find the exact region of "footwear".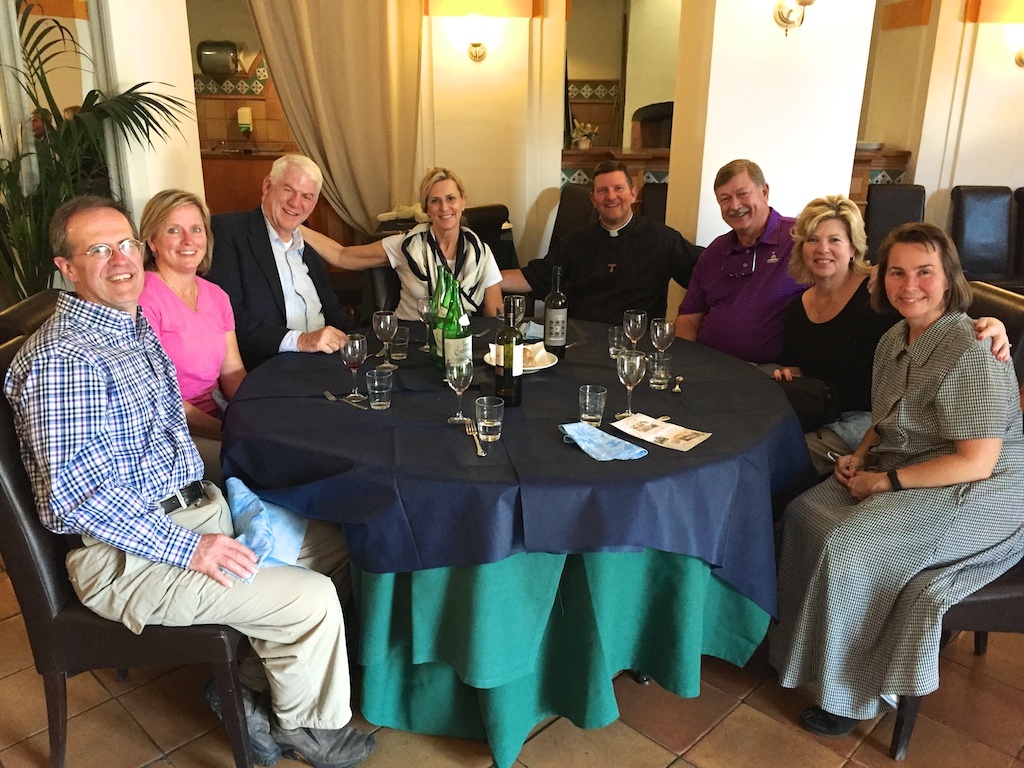
Exact region: left=797, top=704, right=859, bottom=735.
